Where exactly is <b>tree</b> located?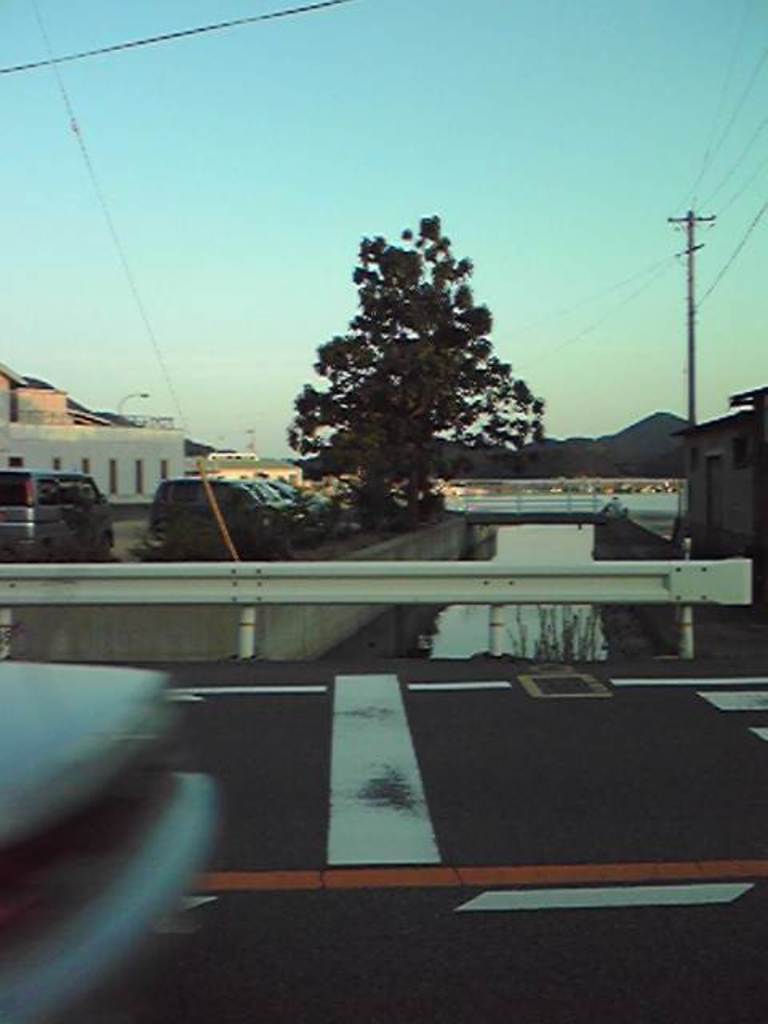
Its bounding box is (x1=283, y1=214, x2=542, y2=517).
